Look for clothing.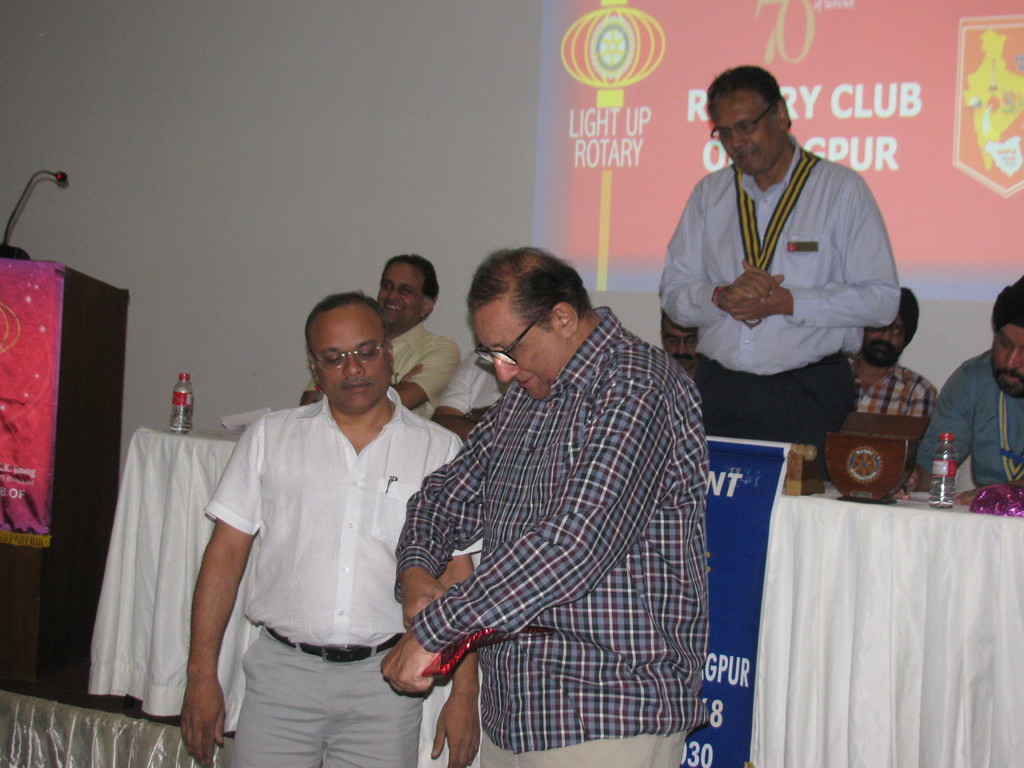
Found: crop(655, 108, 906, 442).
